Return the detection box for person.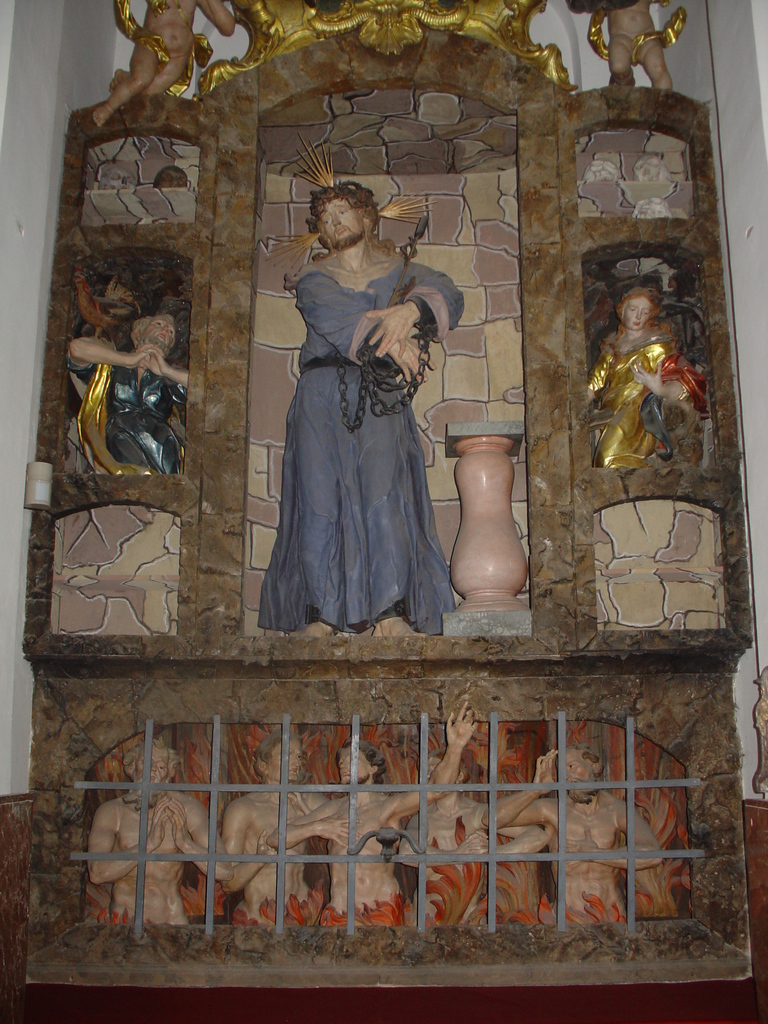
[x1=56, y1=314, x2=188, y2=477].
